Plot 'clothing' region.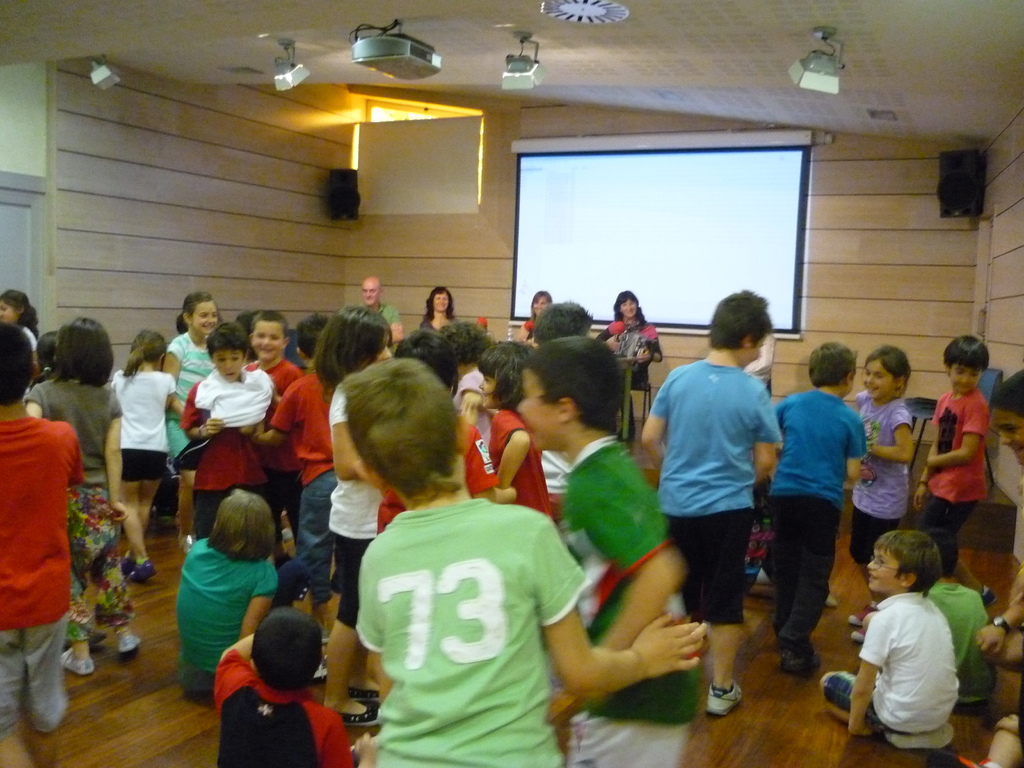
Plotted at [left=655, top=362, right=778, bottom=509].
